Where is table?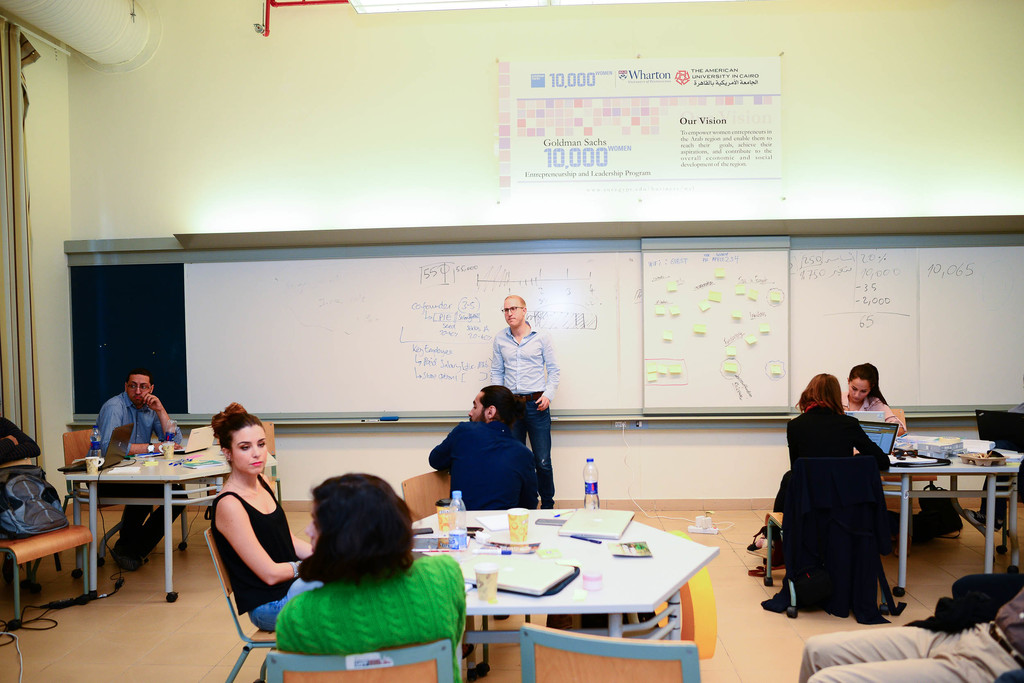
left=64, top=438, right=209, bottom=609.
